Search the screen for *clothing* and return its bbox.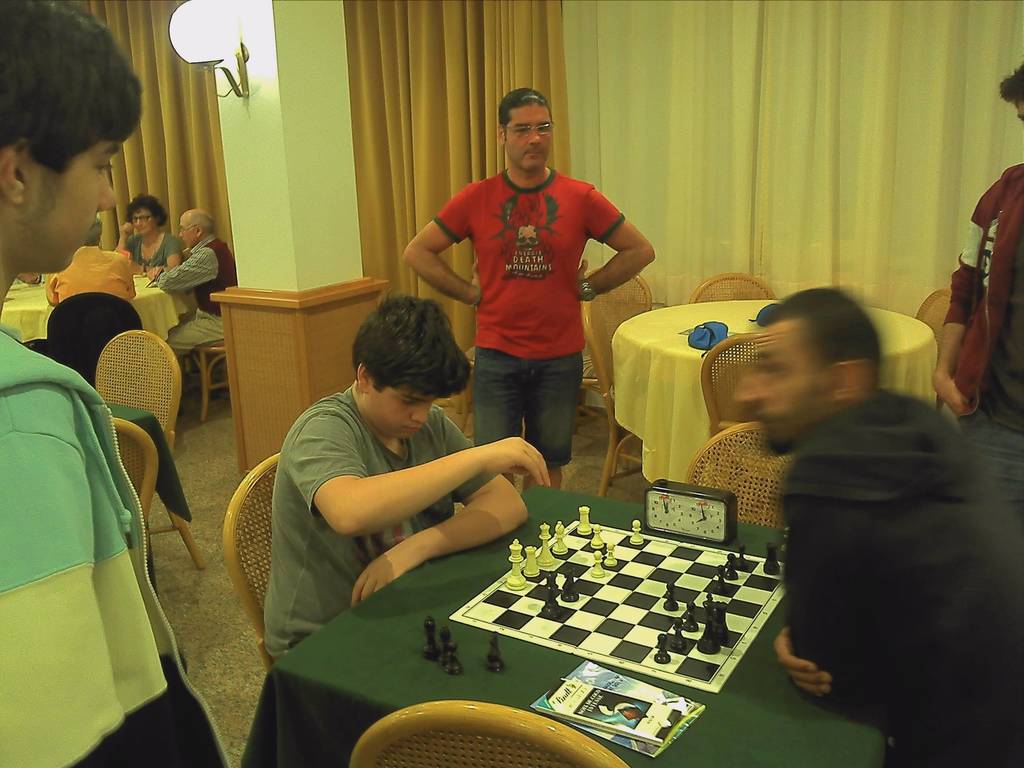
Found: x1=0, y1=325, x2=234, y2=767.
